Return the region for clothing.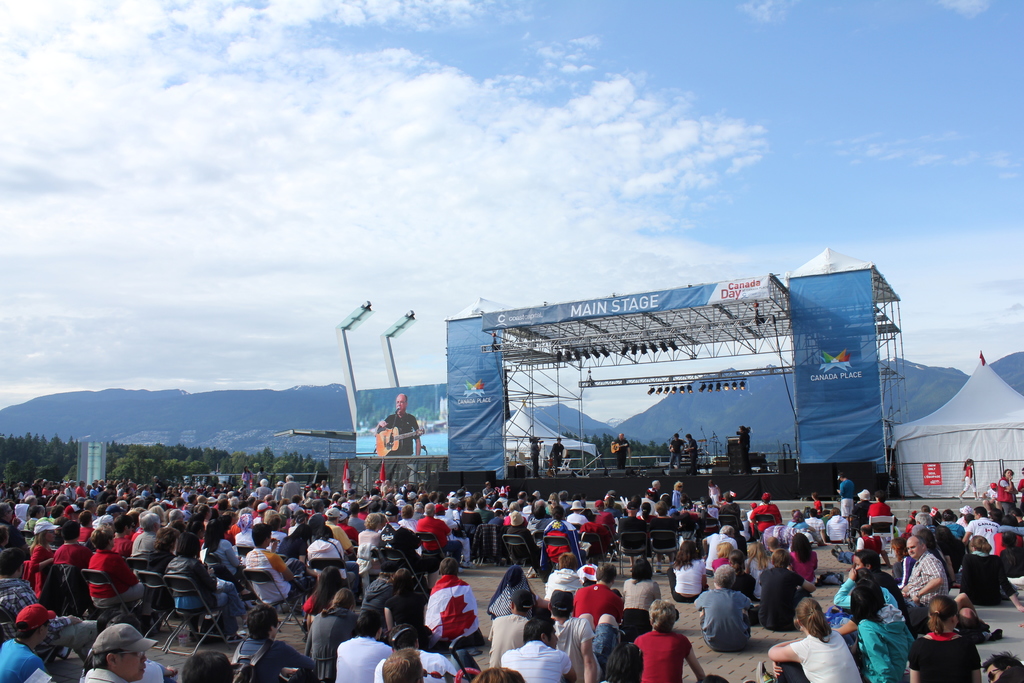
840/542/882/567.
